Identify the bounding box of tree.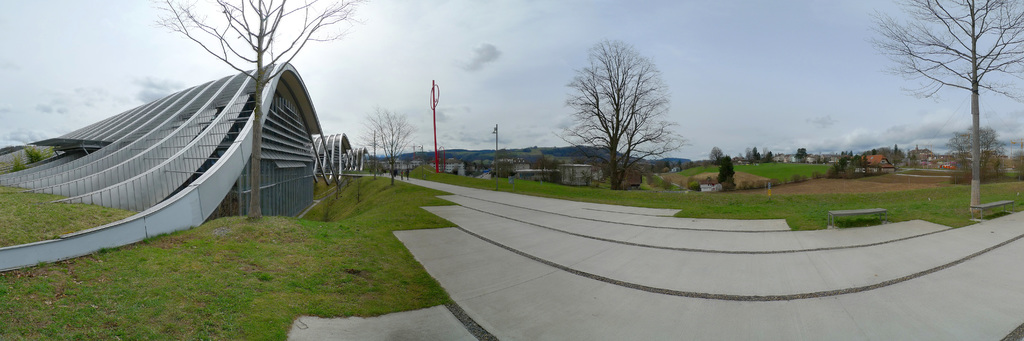
l=159, t=0, r=368, b=226.
